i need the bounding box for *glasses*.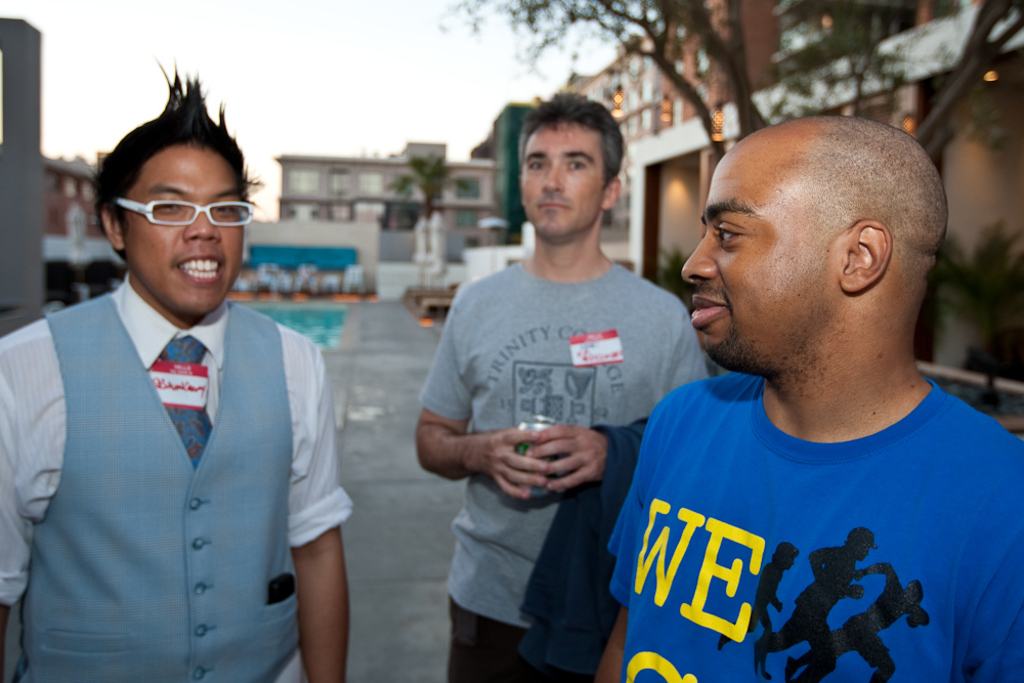
Here it is: (102,185,249,231).
